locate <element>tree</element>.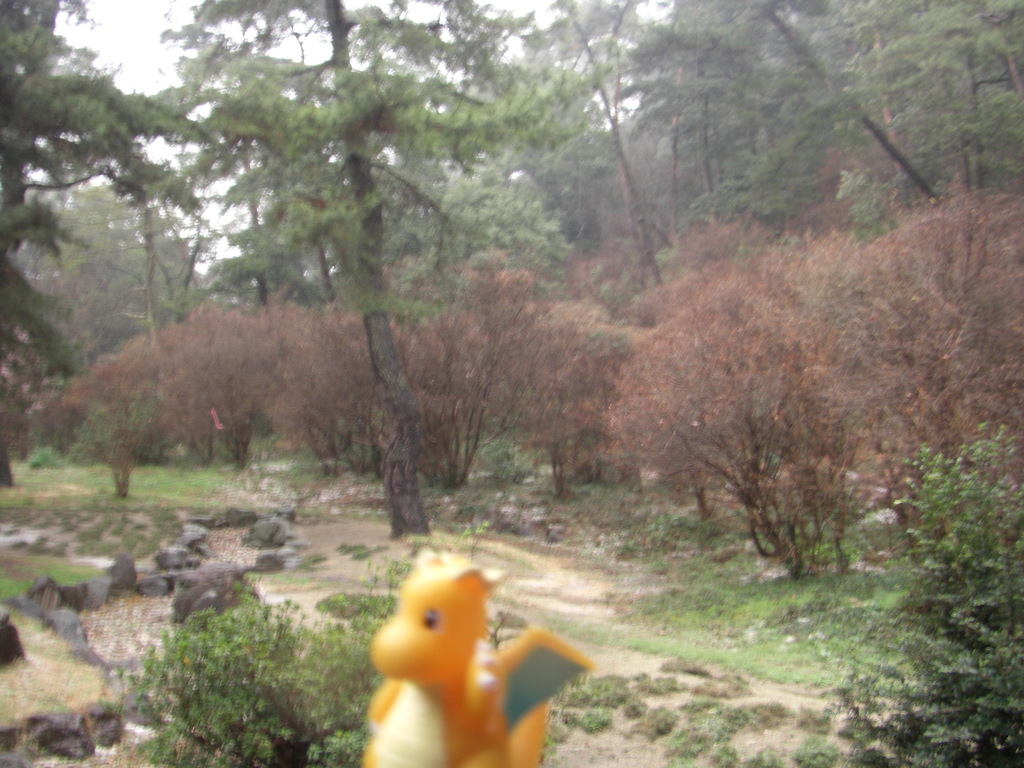
Bounding box: bbox=(134, 0, 620, 545).
